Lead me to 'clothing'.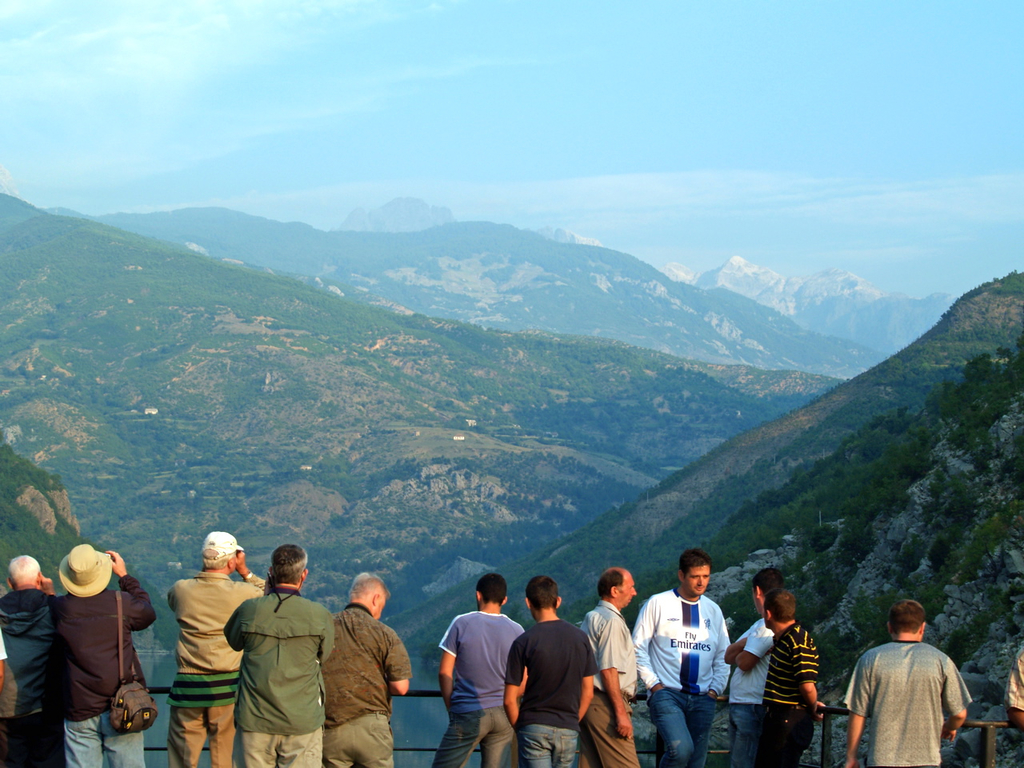
Lead to detection(2, 658, 18, 764).
